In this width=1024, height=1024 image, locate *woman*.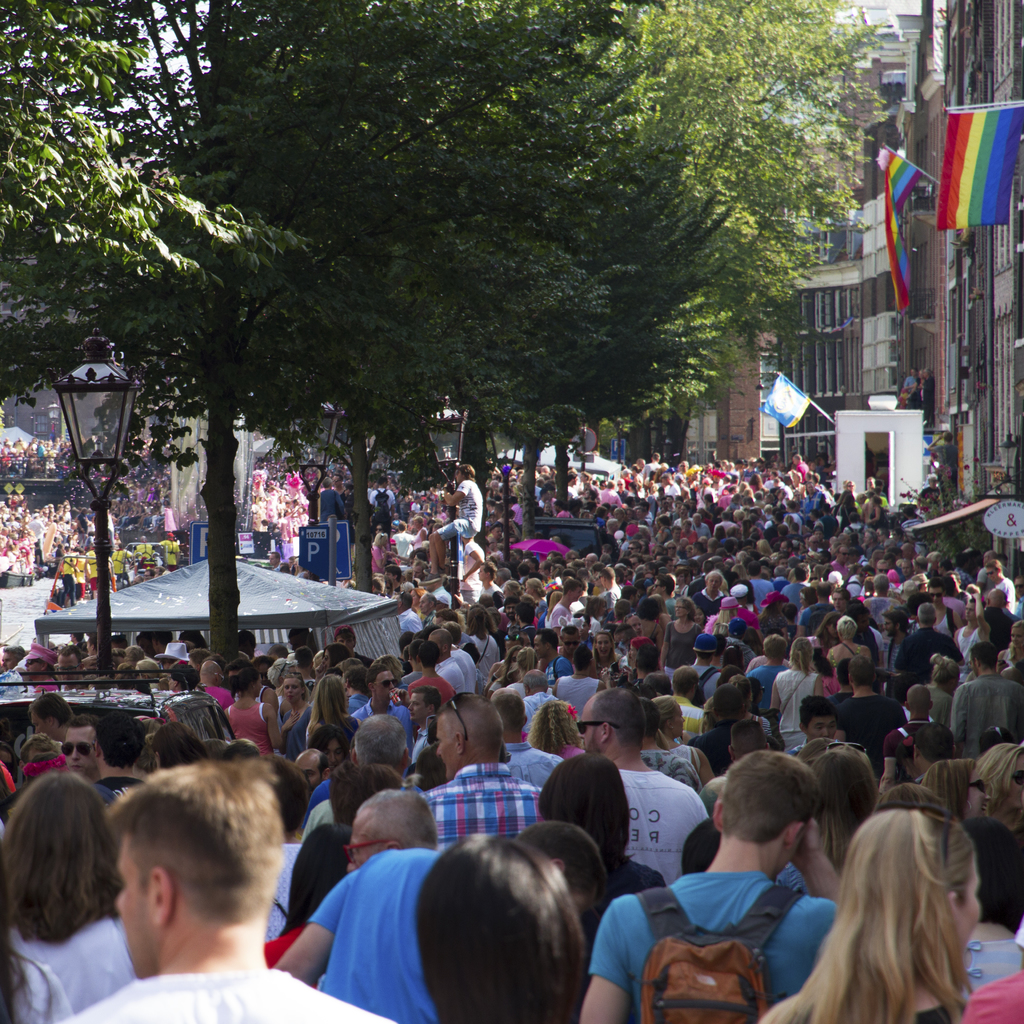
Bounding box: bbox(828, 620, 872, 671).
